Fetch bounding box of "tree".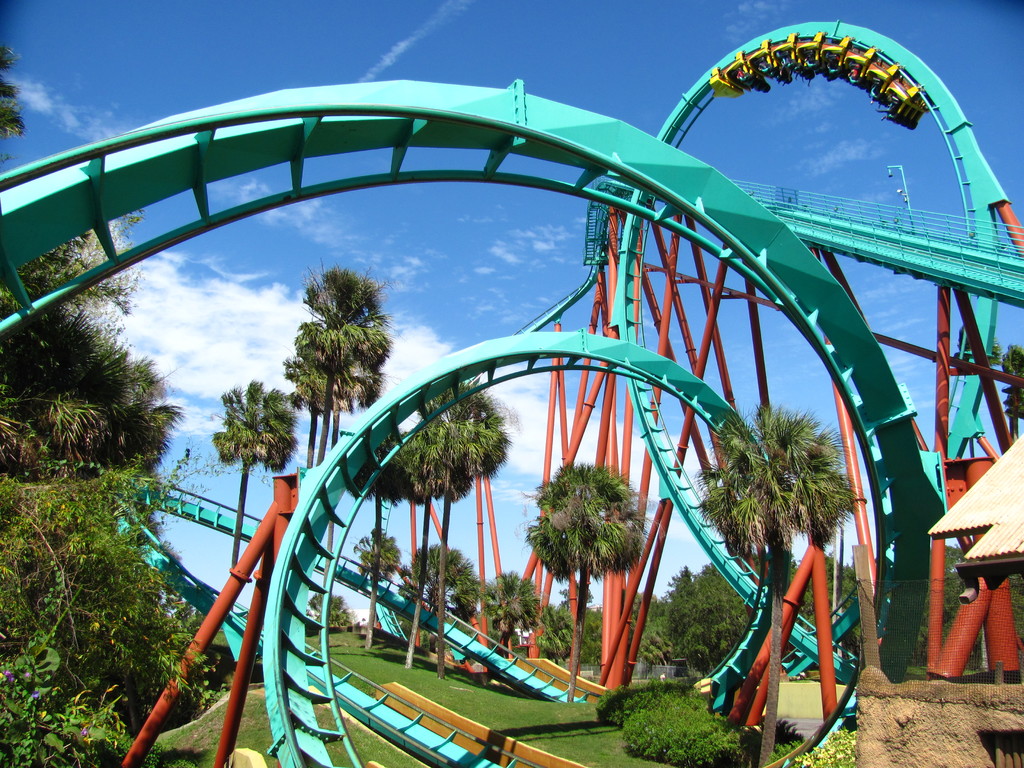
Bbox: 985/333/1023/447.
